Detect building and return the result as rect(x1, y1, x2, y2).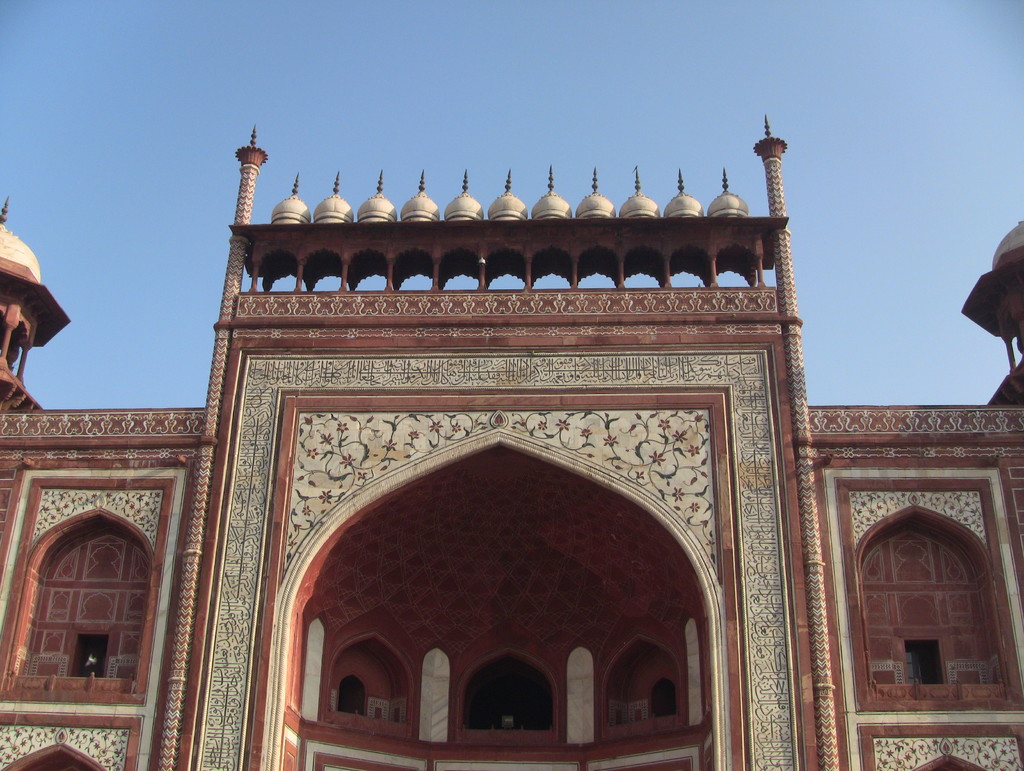
rect(0, 122, 1023, 770).
